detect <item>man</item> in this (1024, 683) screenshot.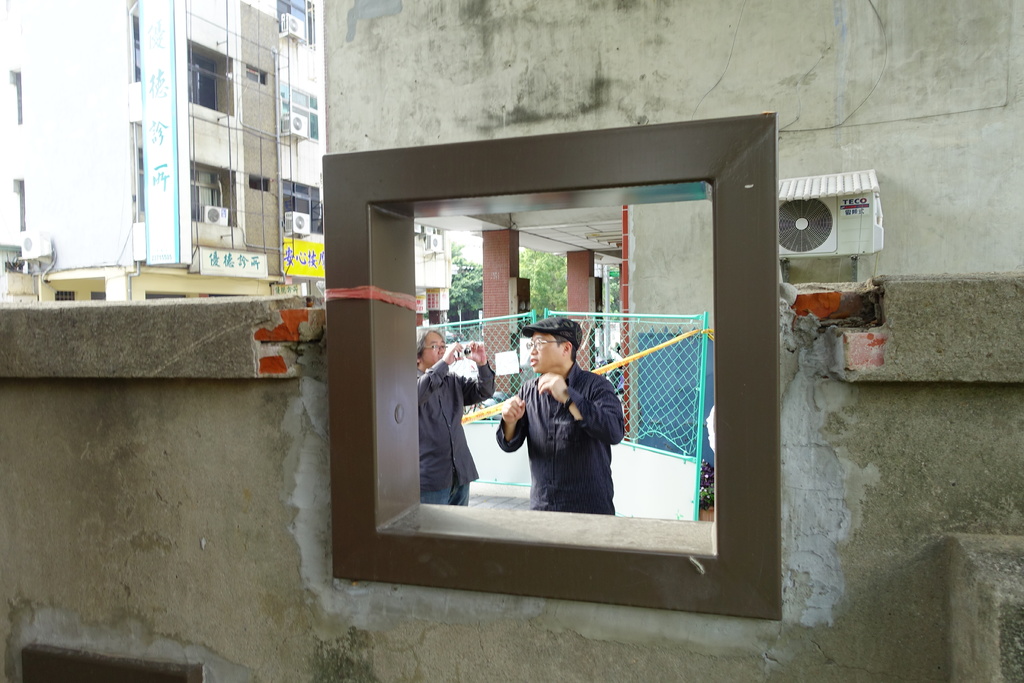
Detection: 416:325:496:508.
